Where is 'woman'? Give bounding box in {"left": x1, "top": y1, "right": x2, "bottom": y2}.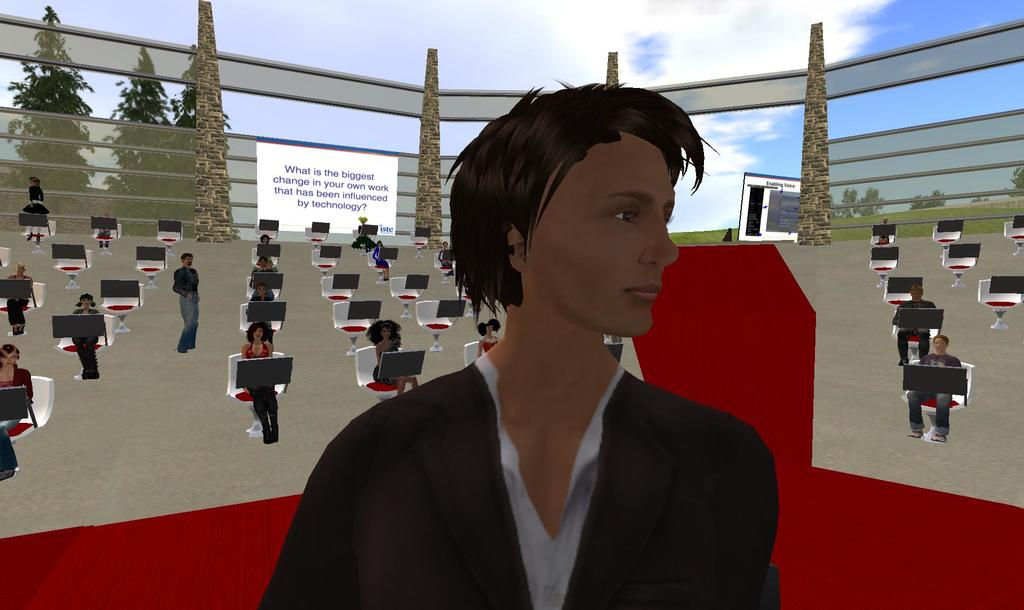
{"left": 369, "top": 239, "right": 390, "bottom": 279}.
